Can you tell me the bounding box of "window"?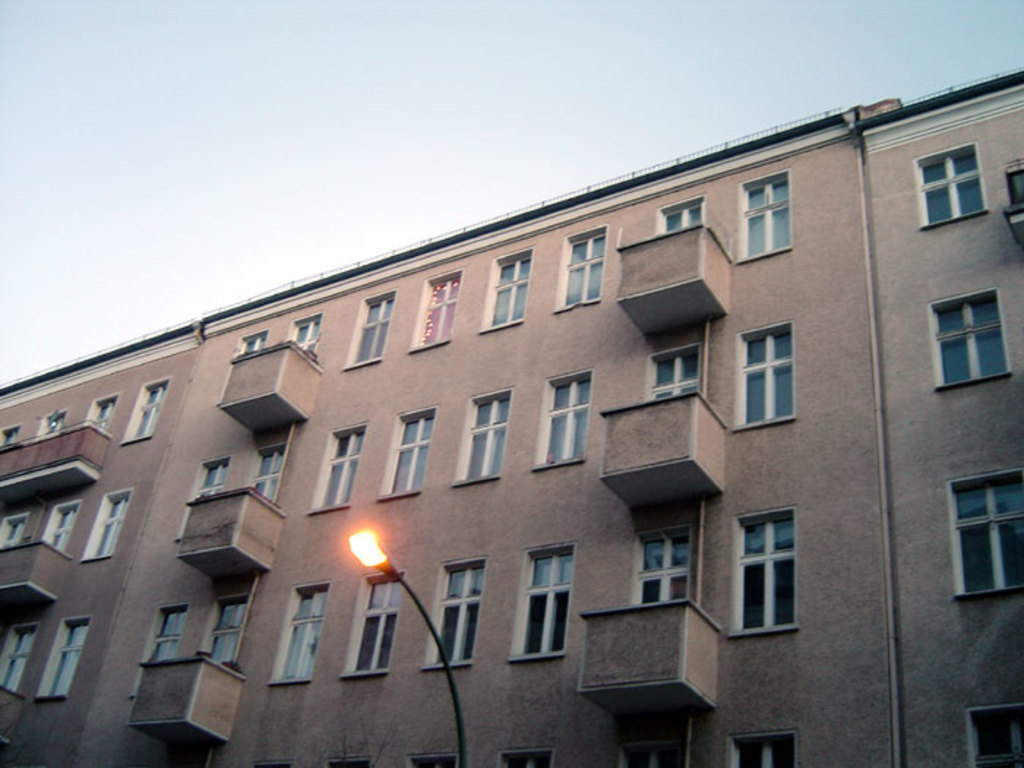
310:423:367:513.
